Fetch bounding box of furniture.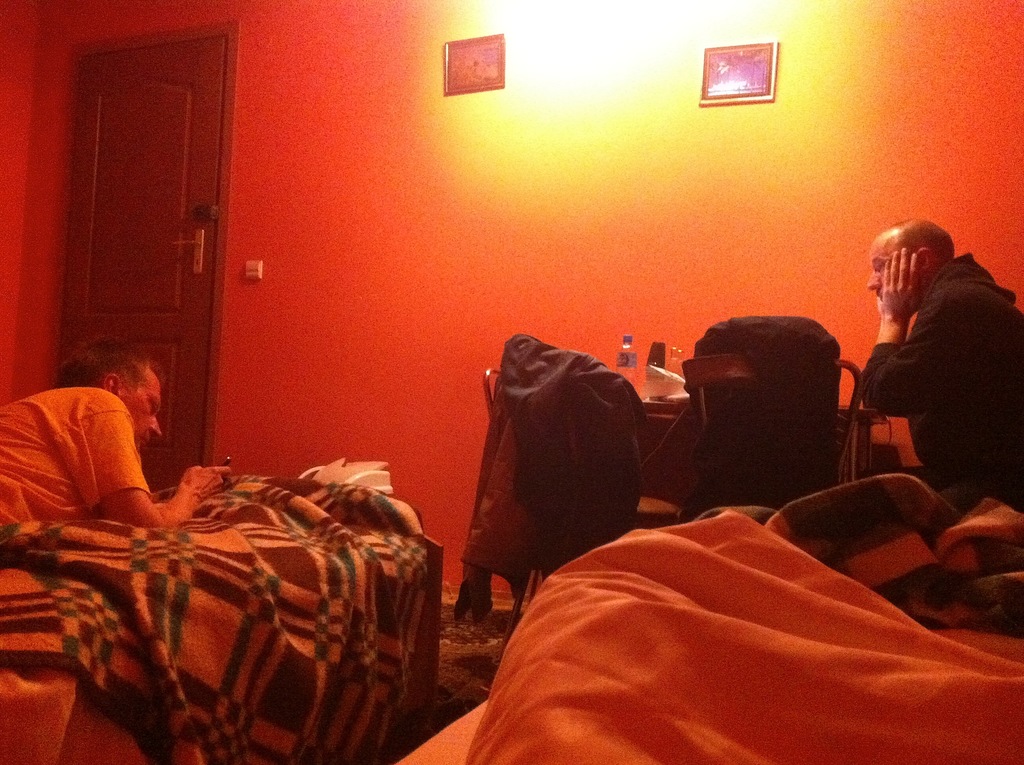
Bbox: left=0, top=476, right=442, bottom=764.
